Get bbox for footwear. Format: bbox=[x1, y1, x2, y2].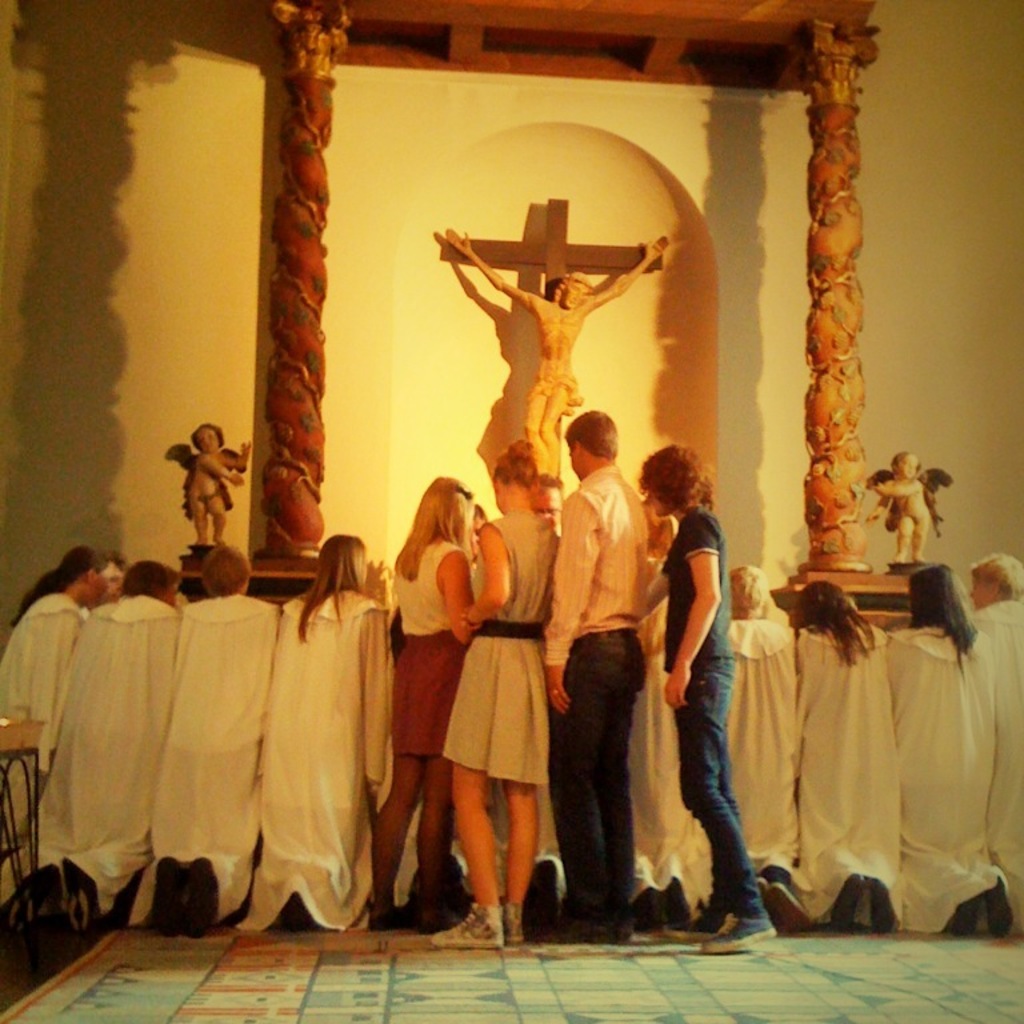
bbox=[628, 888, 657, 931].
